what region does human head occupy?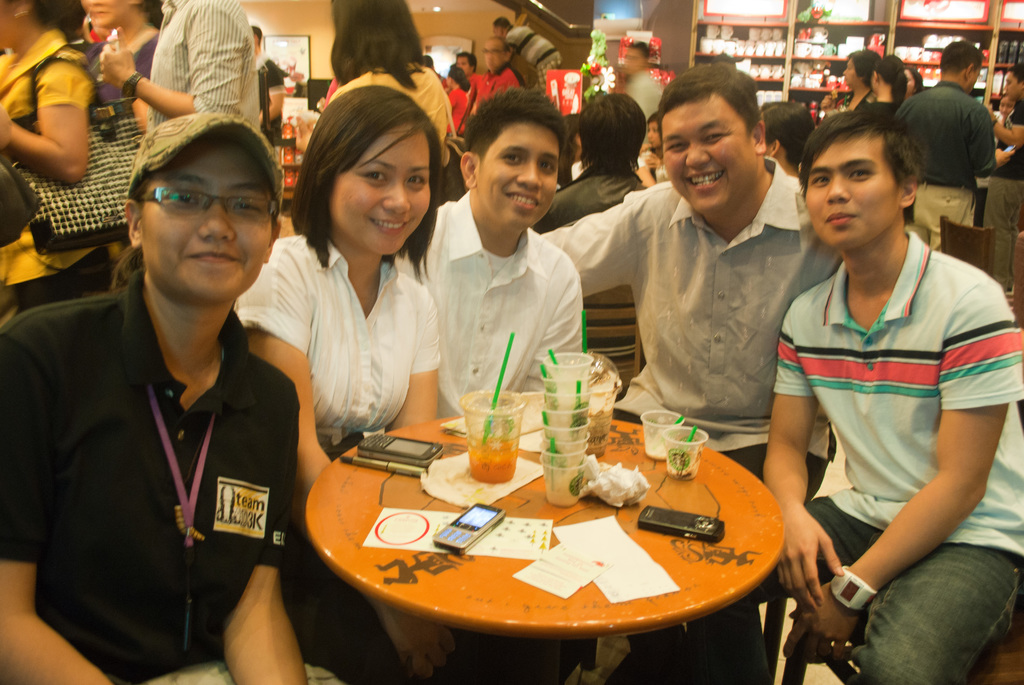
bbox=[996, 95, 1014, 117].
